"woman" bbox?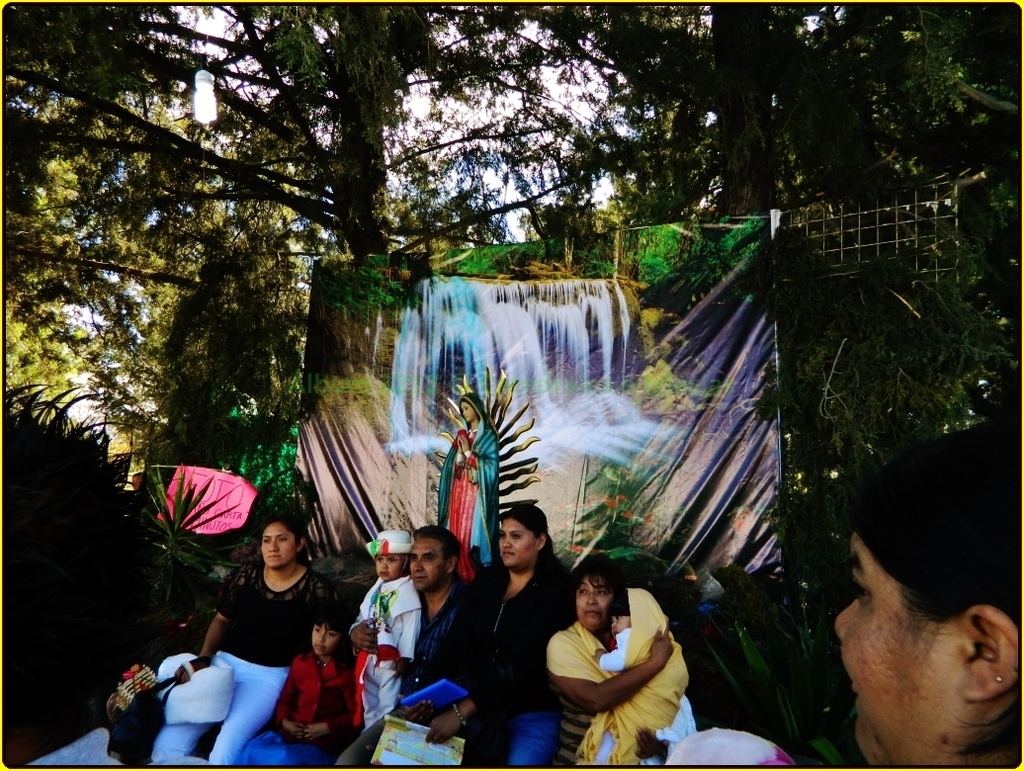
l=547, t=550, r=678, b=770
